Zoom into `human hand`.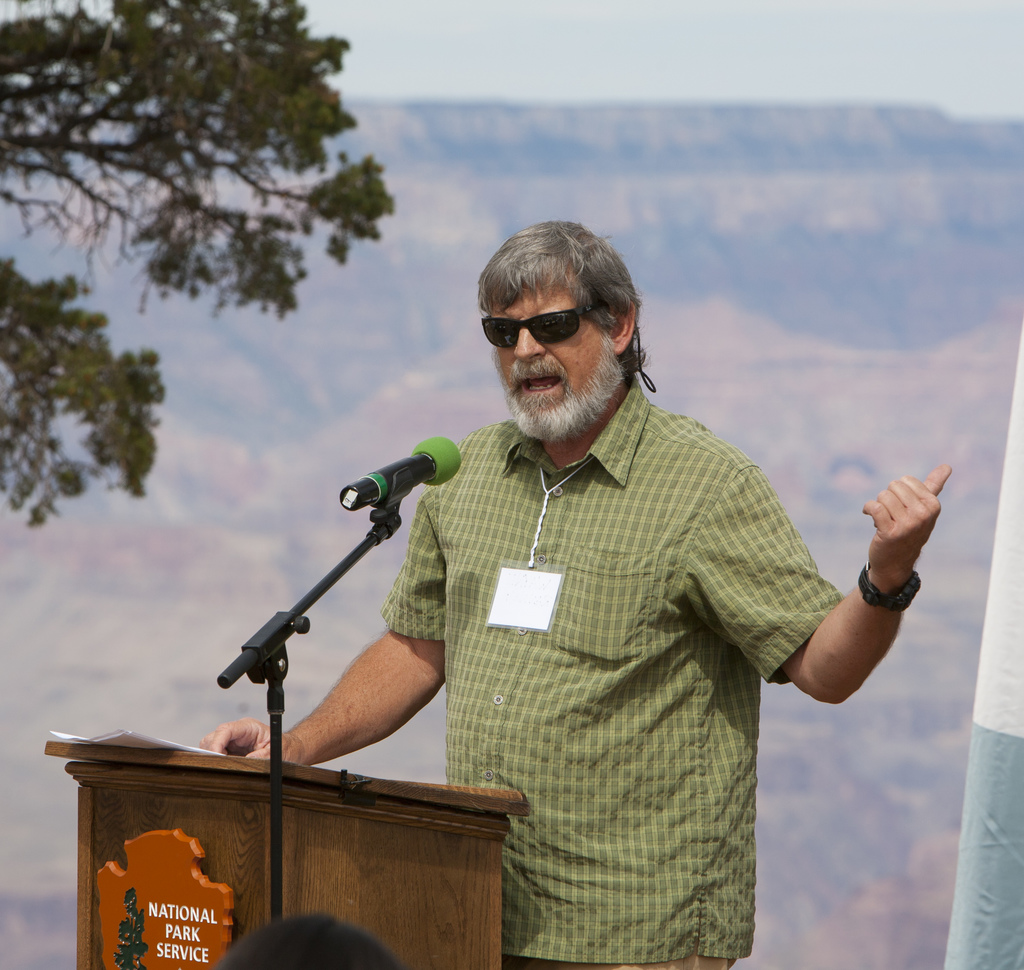
Zoom target: [x1=193, y1=714, x2=309, y2=766].
